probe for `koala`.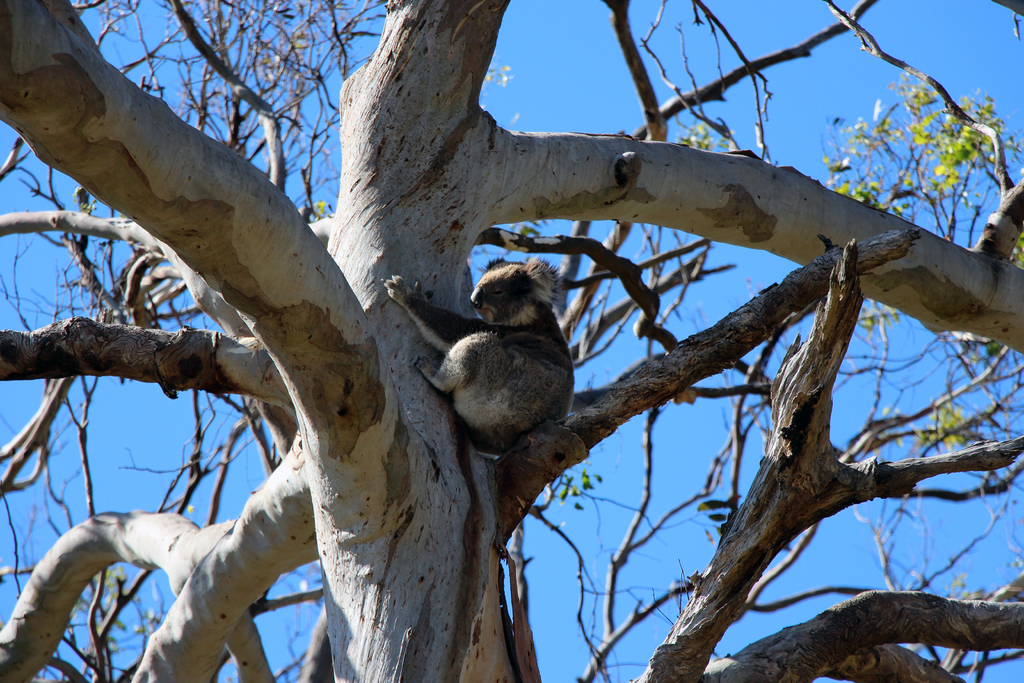
Probe result: left=387, top=258, right=578, bottom=441.
